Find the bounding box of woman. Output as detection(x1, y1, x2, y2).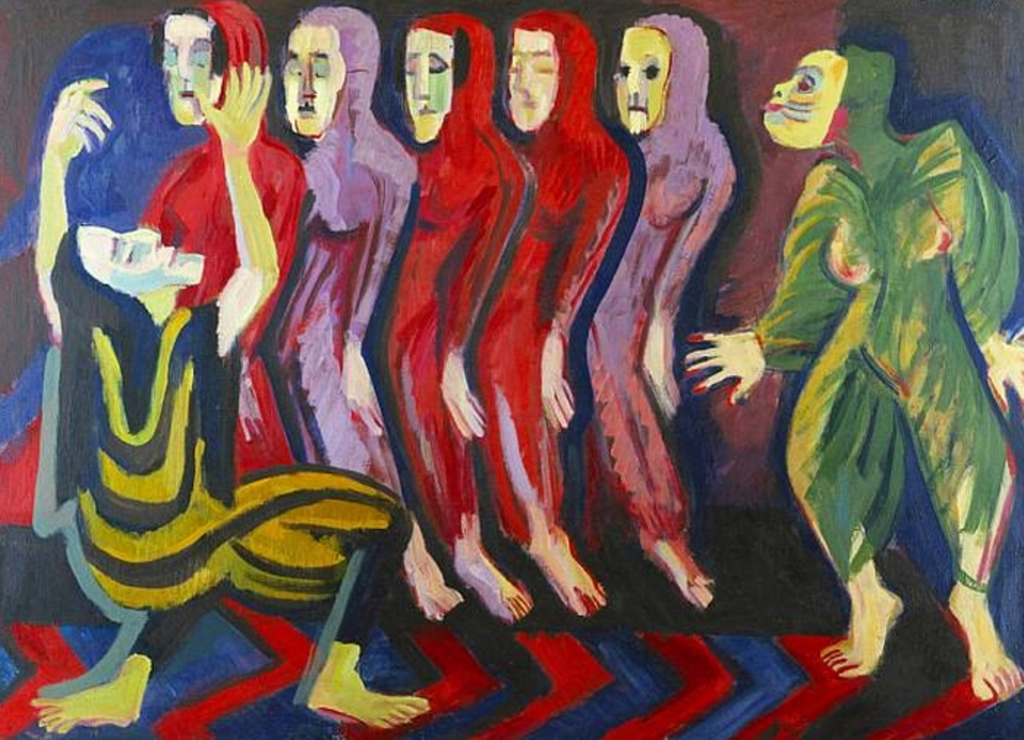
detection(735, 28, 1011, 717).
